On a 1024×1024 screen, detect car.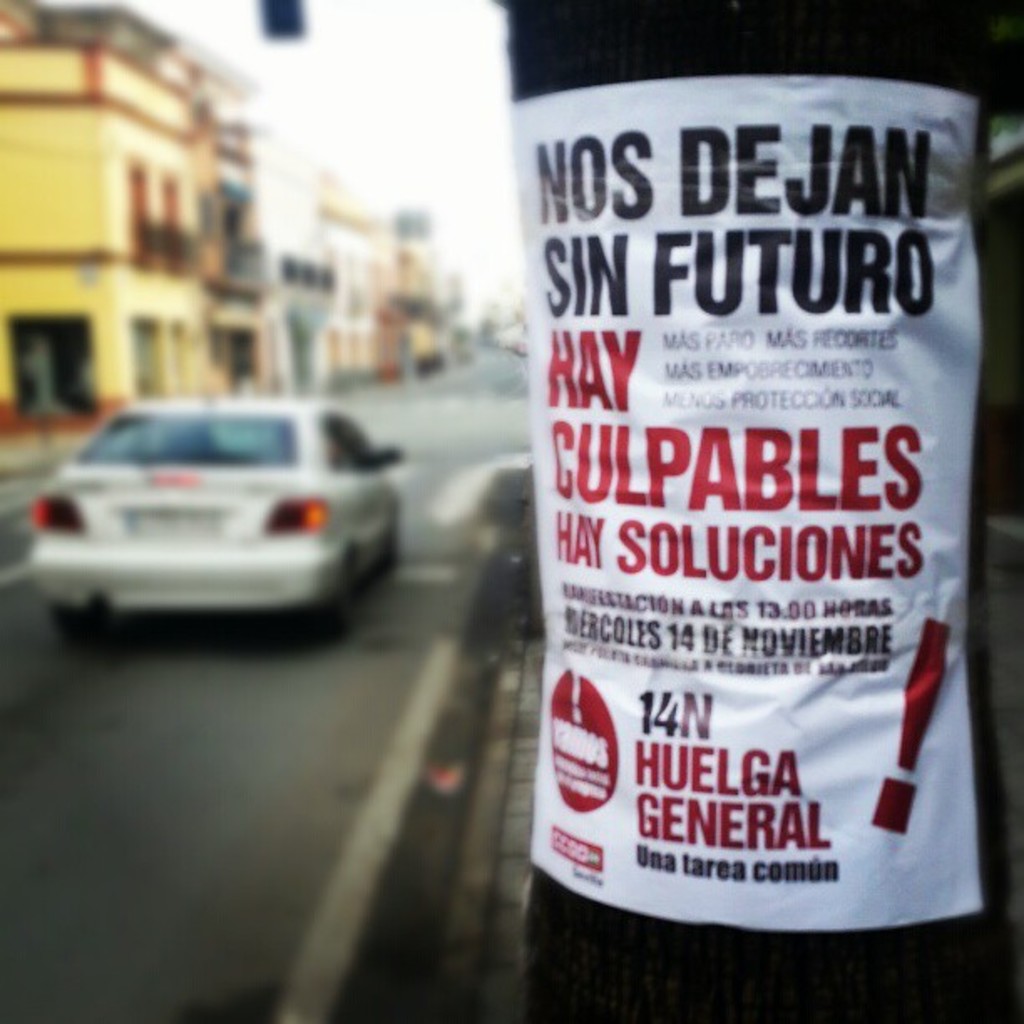
(28, 390, 403, 641).
